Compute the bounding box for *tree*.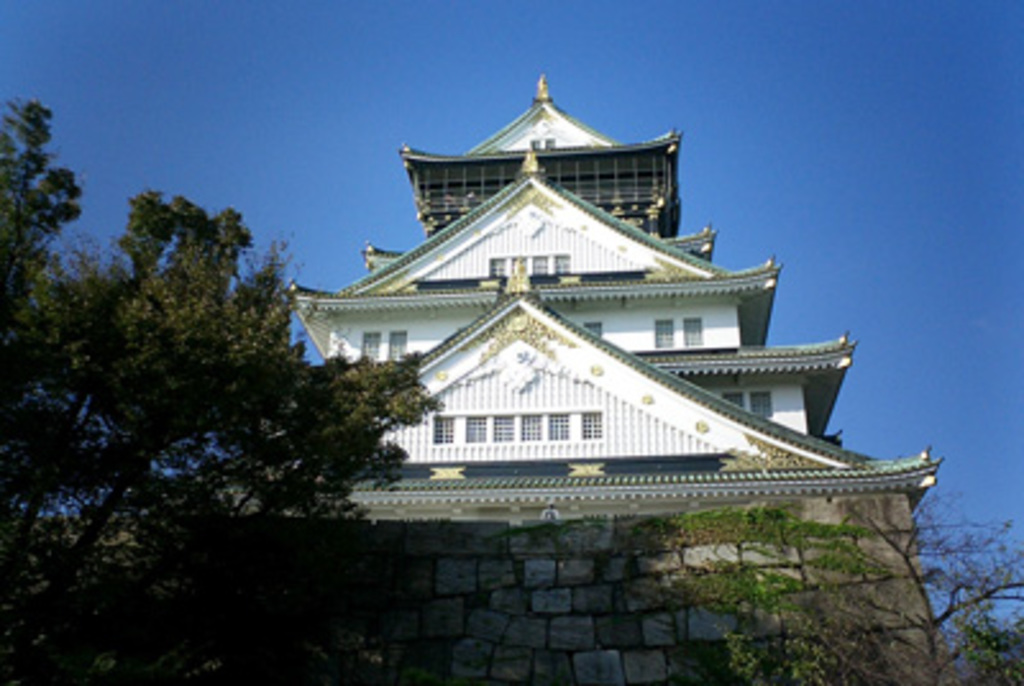
crop(3, 95, 451, 683).
